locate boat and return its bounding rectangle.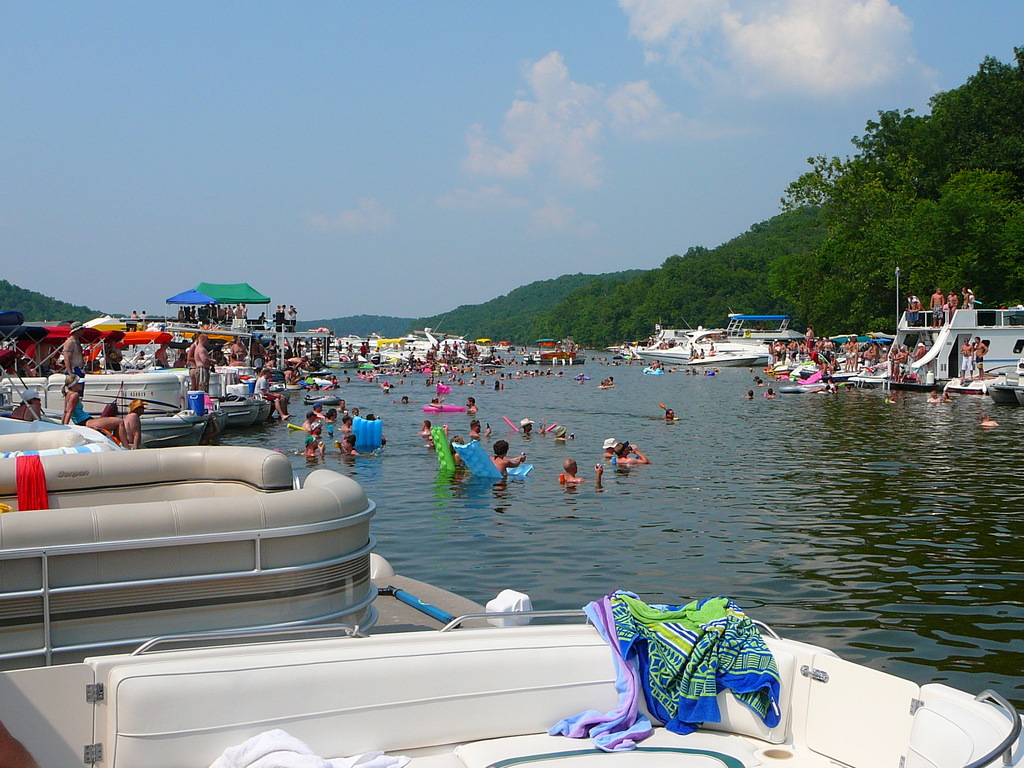
<region>325, 360, 355, 364</region>.
